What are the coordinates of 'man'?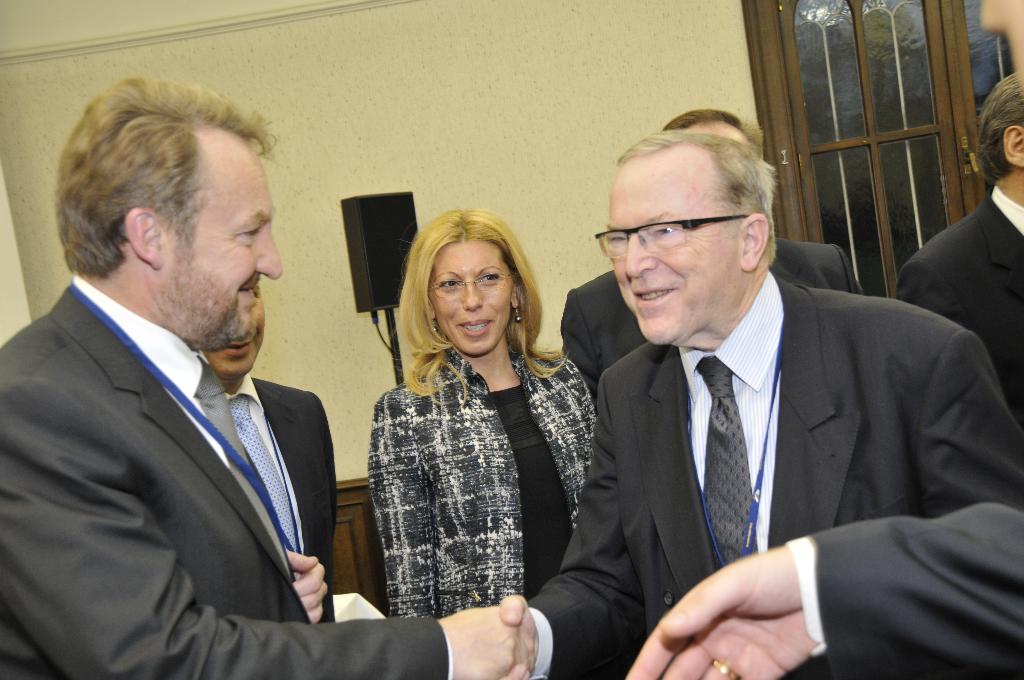
bbox(0, 78, 530, 679).
